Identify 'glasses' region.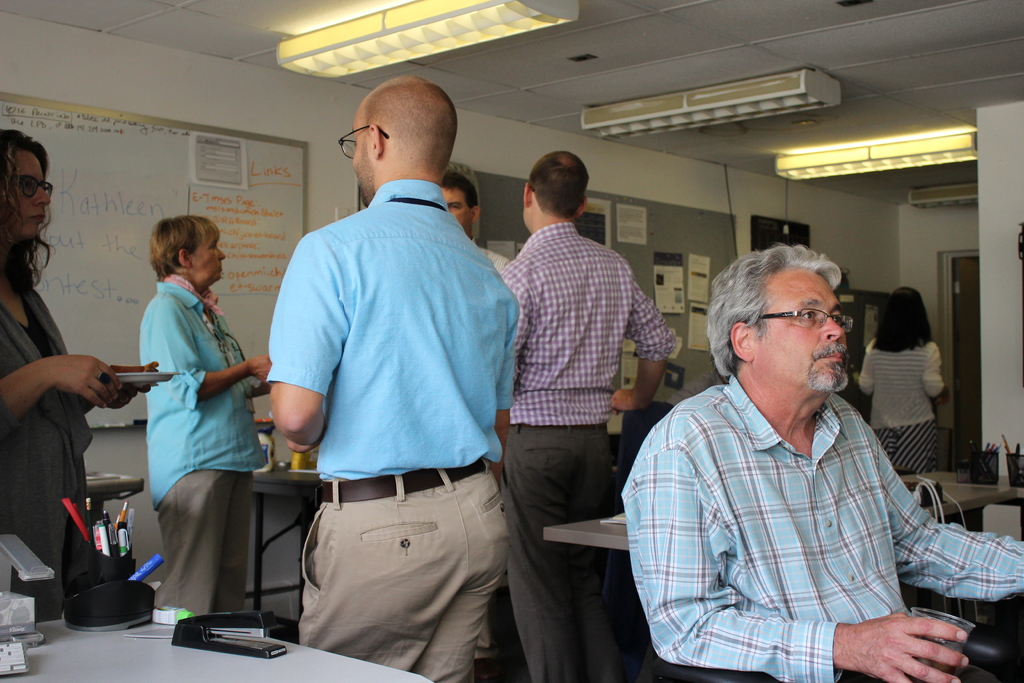
Region: <bbox>0, 170, 57, 204</bbox>.
